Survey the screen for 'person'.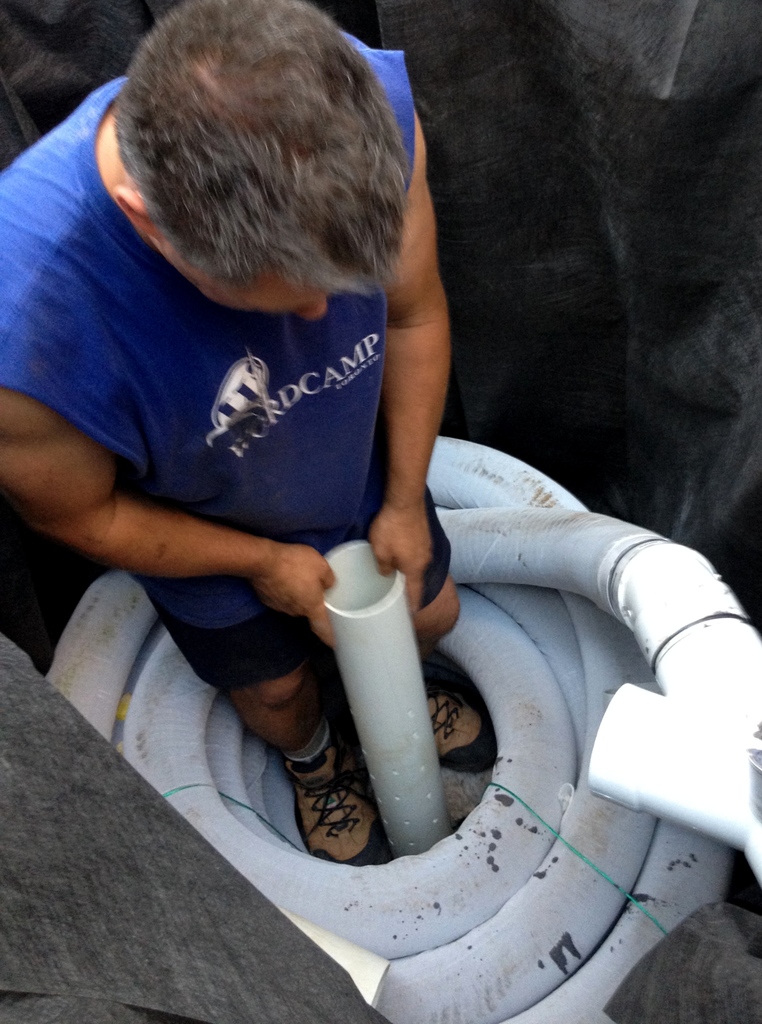
Survey found: {"x1": 0, "y1": 6, "x2": 502, "y2": 881}.
